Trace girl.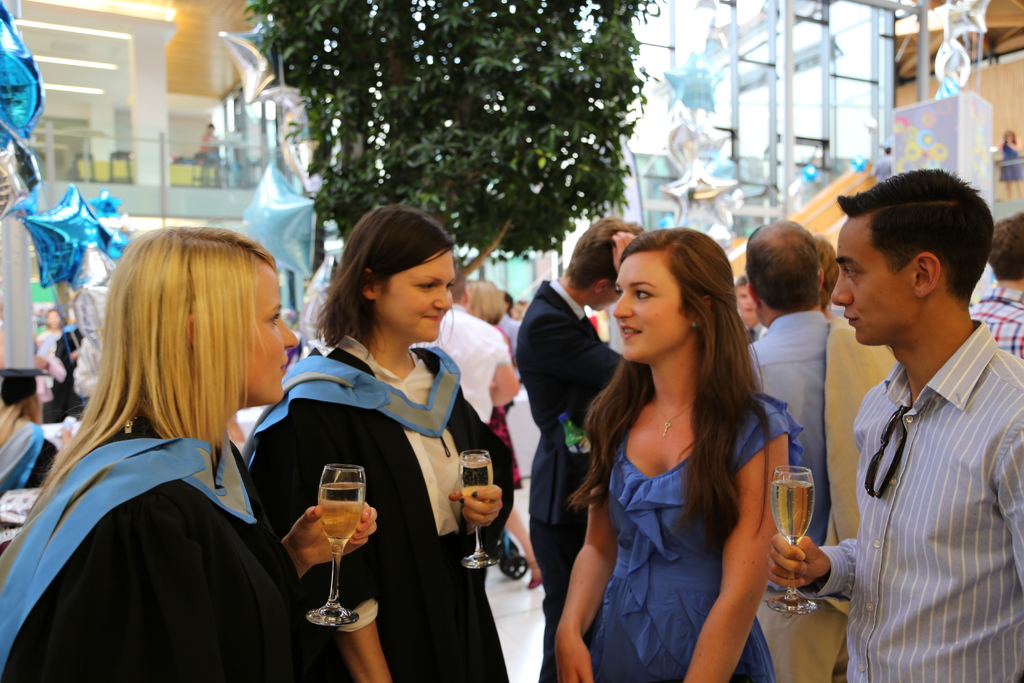
Traced to 237 200 513 682.
